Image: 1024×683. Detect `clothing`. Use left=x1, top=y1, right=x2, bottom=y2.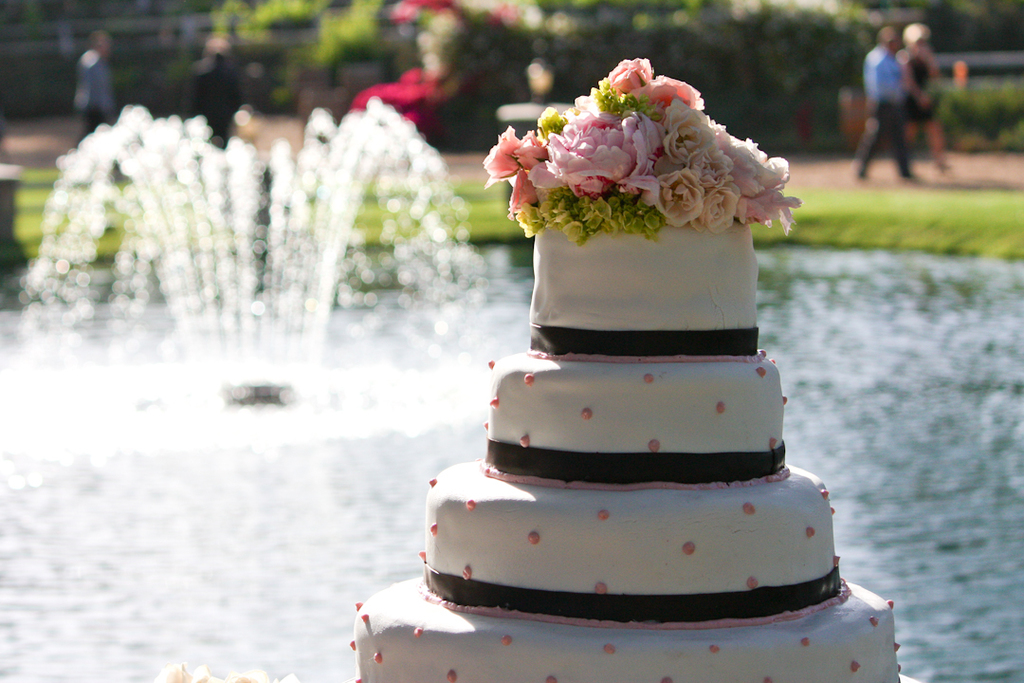
left=850, top=46, right=914, bottom=175.
